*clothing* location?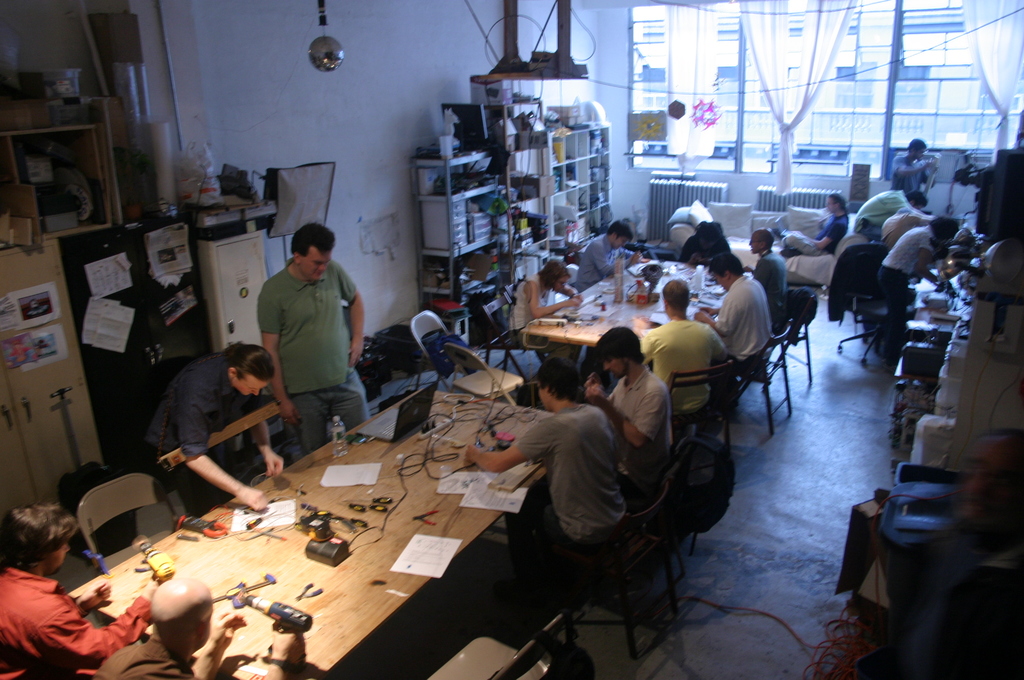
crop(778, 214, 851, 256)
